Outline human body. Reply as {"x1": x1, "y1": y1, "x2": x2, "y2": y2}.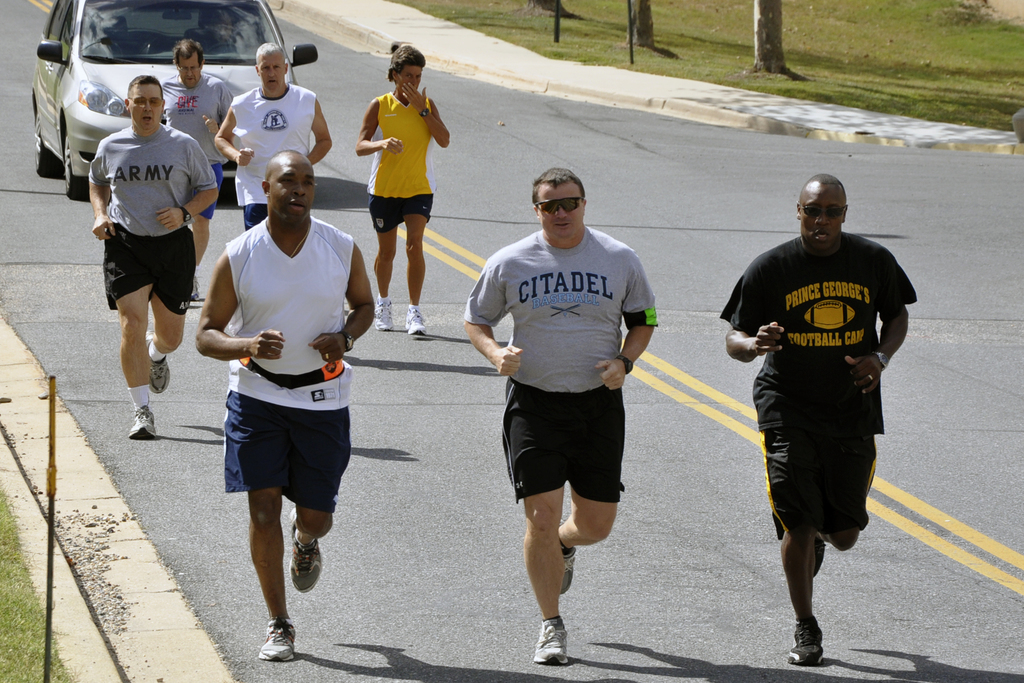
{"x1": 720, "y1": 172, "x2": 917, "y2": 661}.
